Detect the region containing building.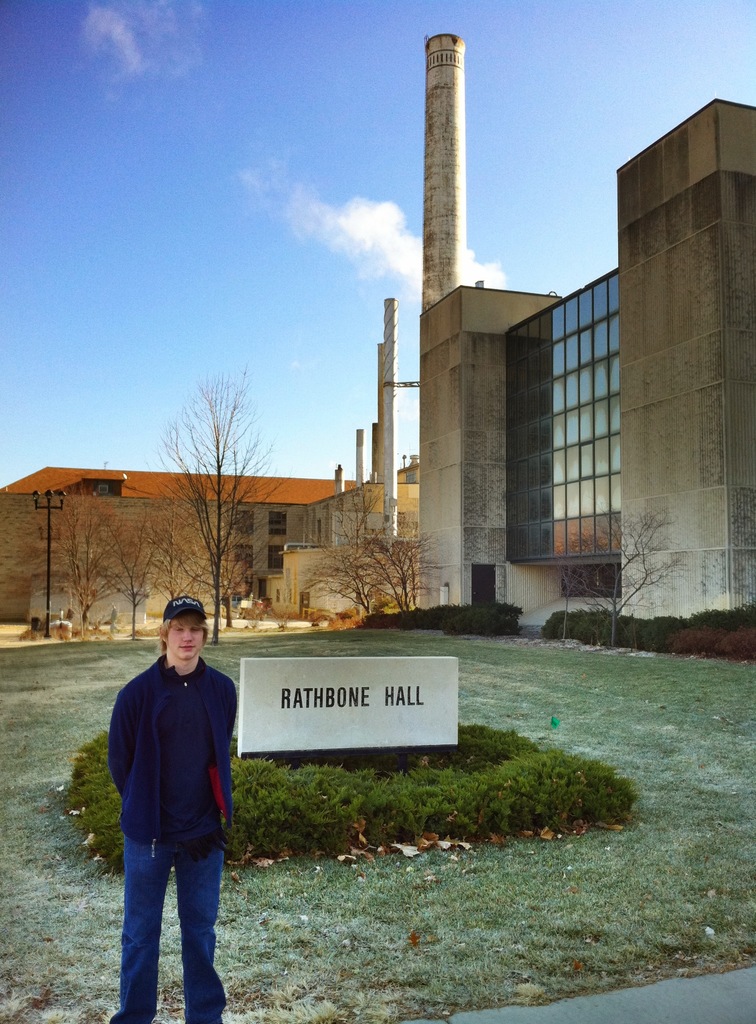
269/478/426/618.
